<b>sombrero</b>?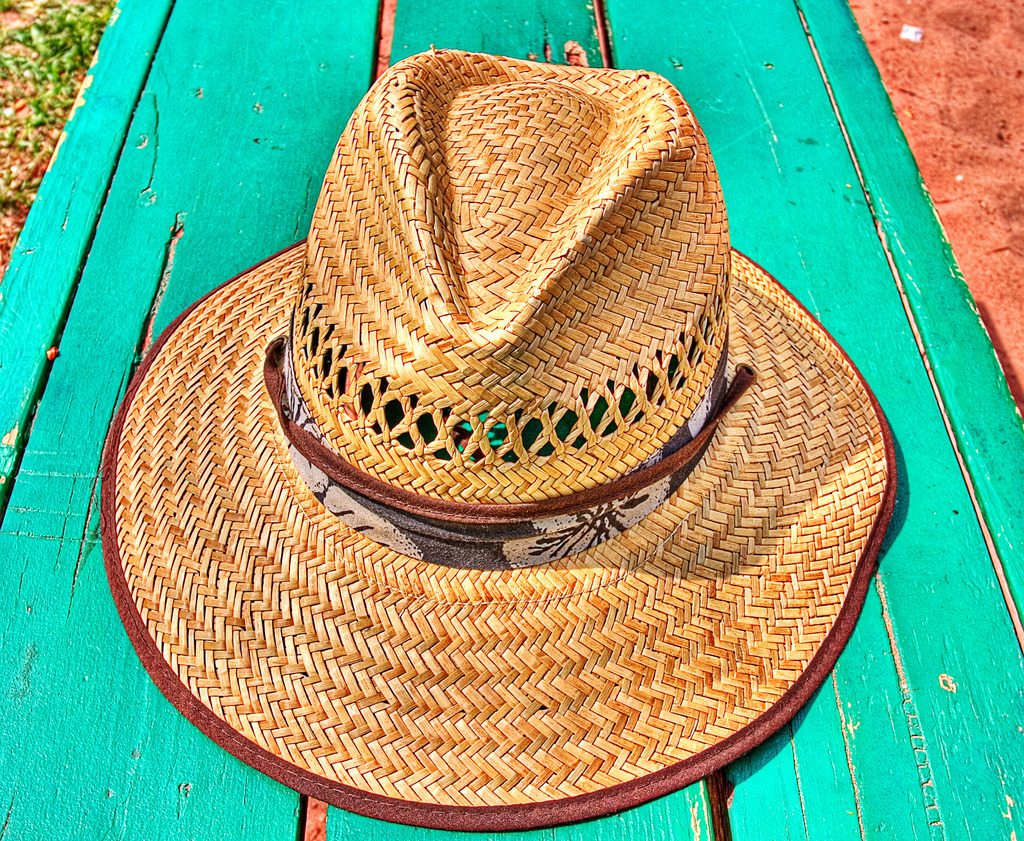
box(141, 49, 897, 806)
